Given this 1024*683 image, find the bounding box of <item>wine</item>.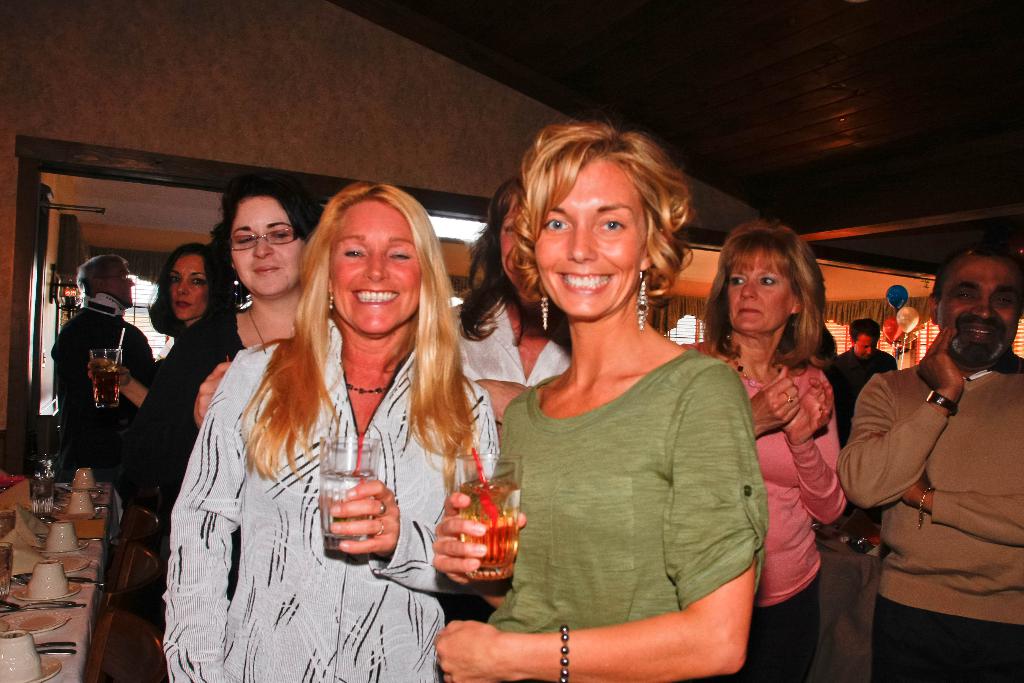
left=86, top=365, right=130, bottom=400.
